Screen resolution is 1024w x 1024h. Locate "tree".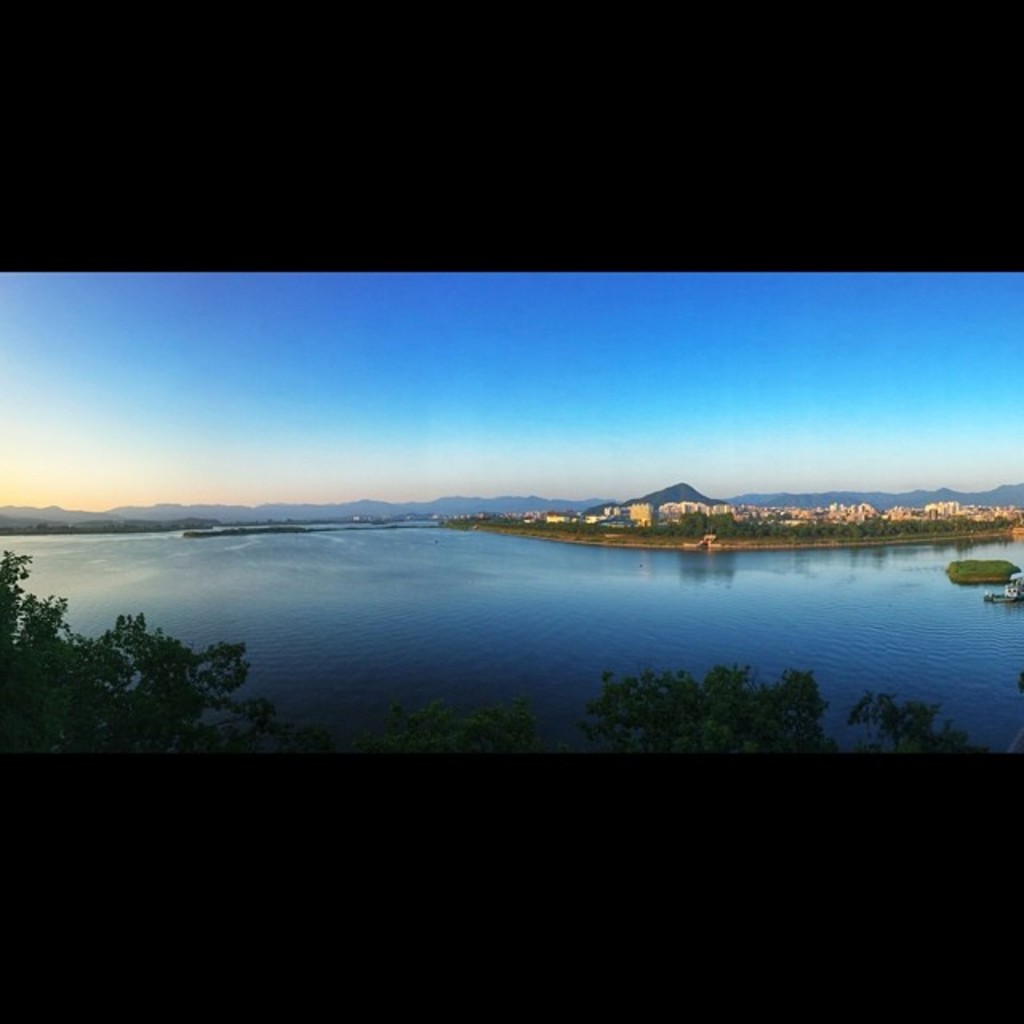
(left=0, top=550, right=333, bottom=757).
